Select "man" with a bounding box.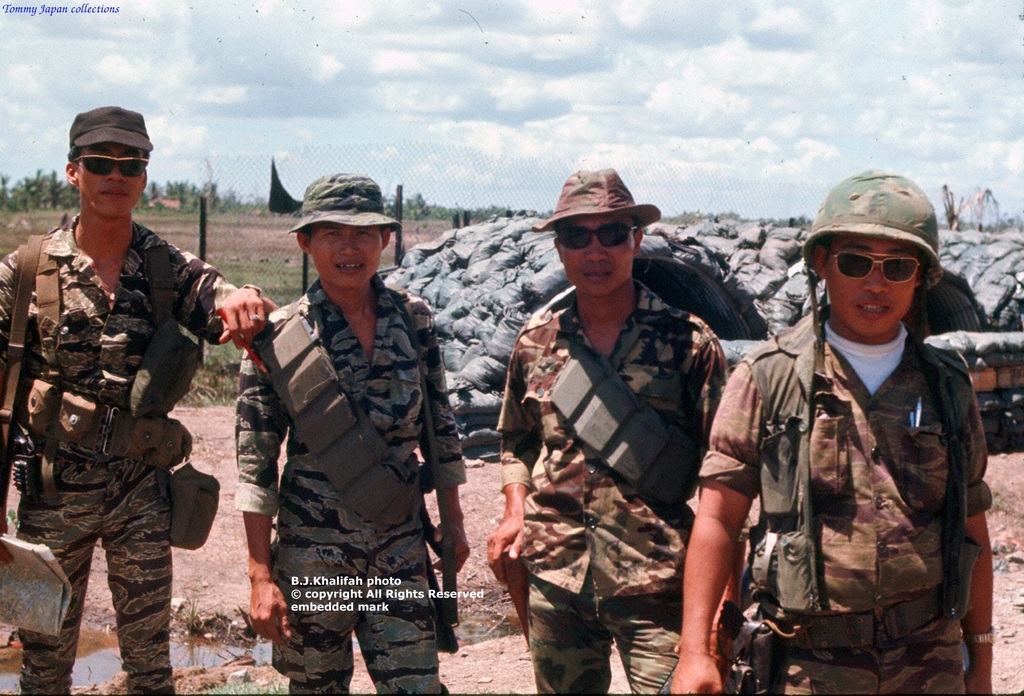
rect(654, 178, 994, 695).
